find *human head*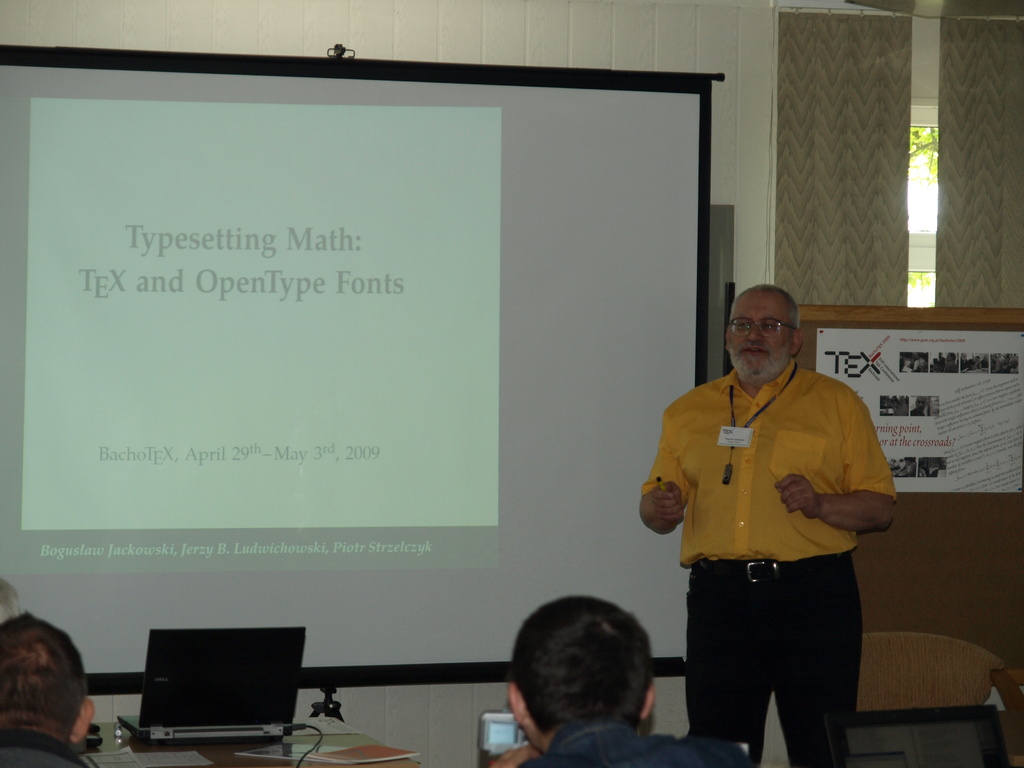
x1=0, y1=613, x2=97, y2=746
